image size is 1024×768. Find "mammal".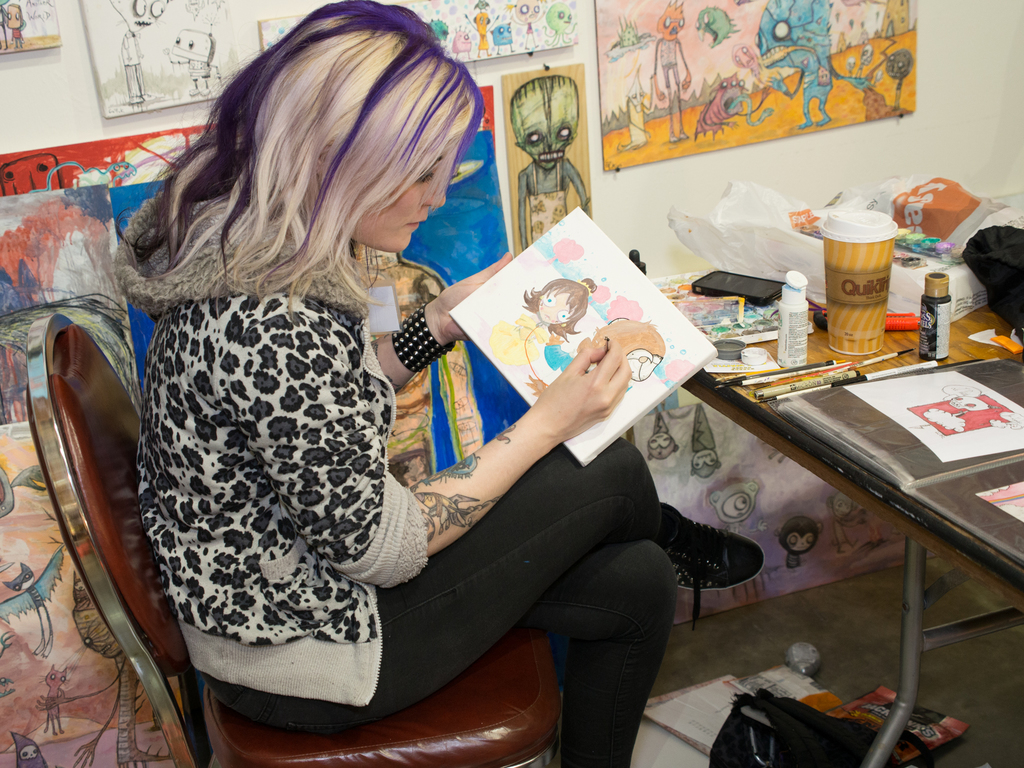
[0,0,25,45].
